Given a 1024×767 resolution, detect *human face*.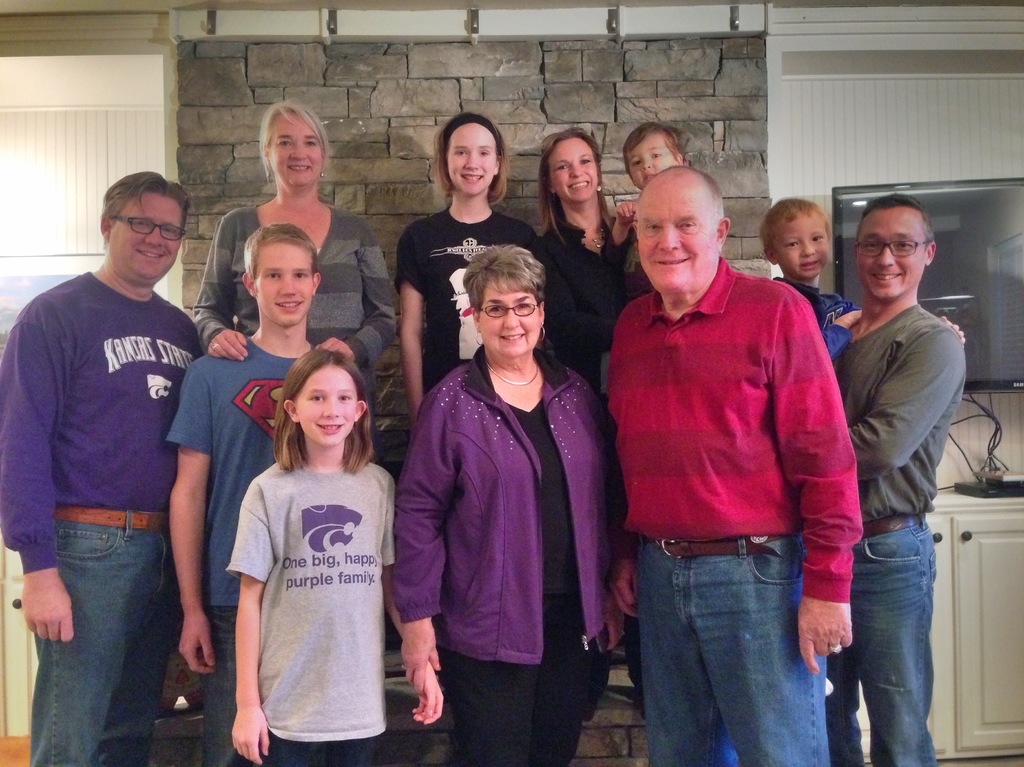
left=858, top=211, right=925, bottom=302.
